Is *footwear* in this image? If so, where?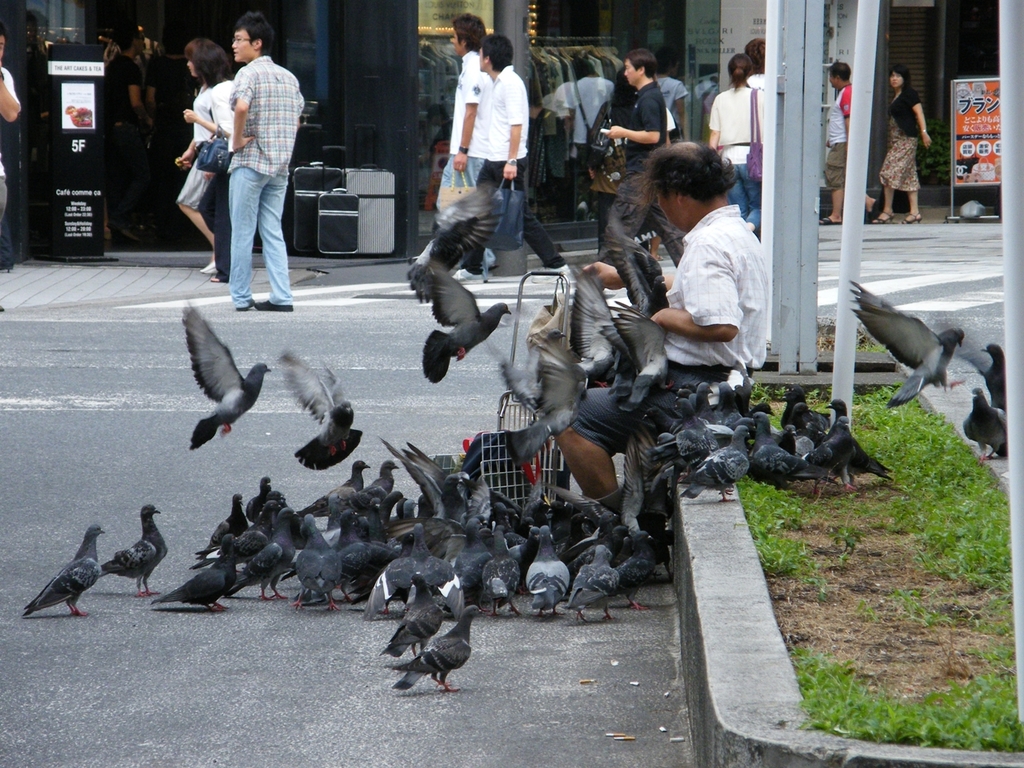
Yes, at {"left": 872, "top": 210, "right": 894, "bottom": 225}.
